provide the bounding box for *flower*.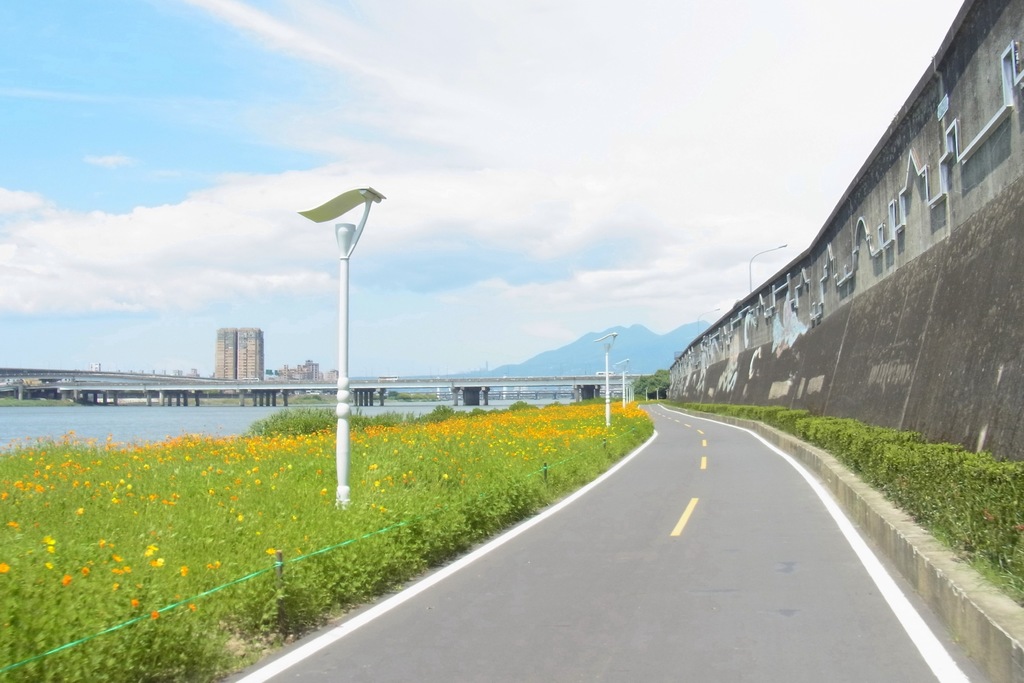
[142,549,151,557].
